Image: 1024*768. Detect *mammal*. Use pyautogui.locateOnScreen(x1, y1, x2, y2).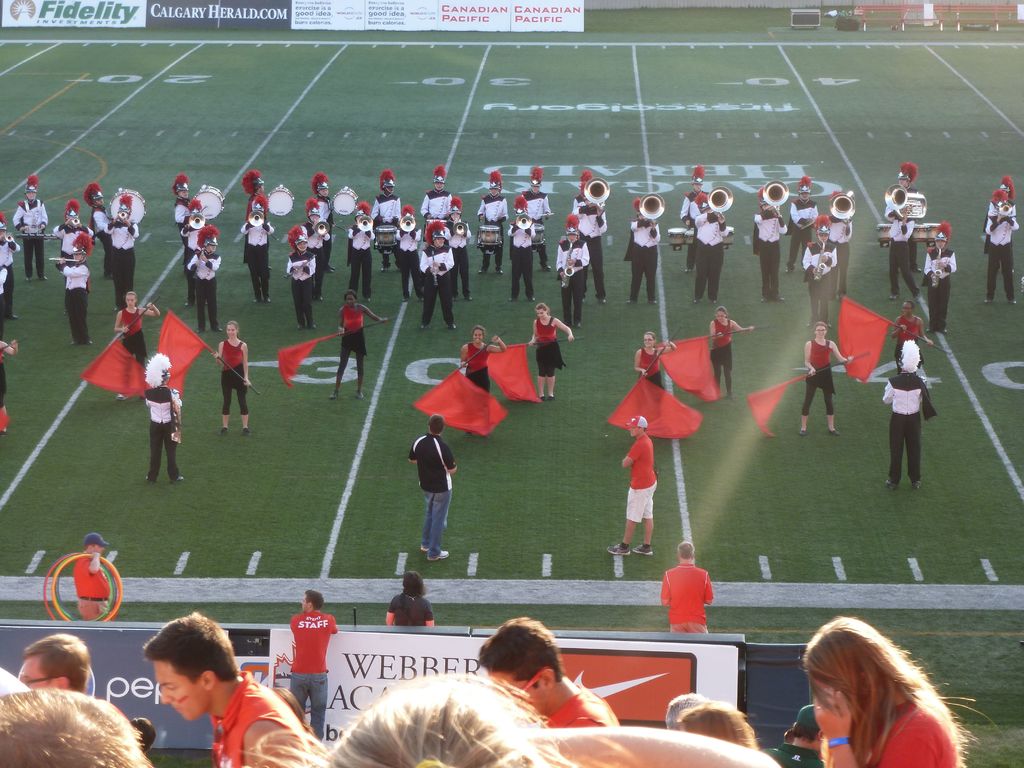
pyautogui.locateOnScreen(269, 688, 311, 733).
